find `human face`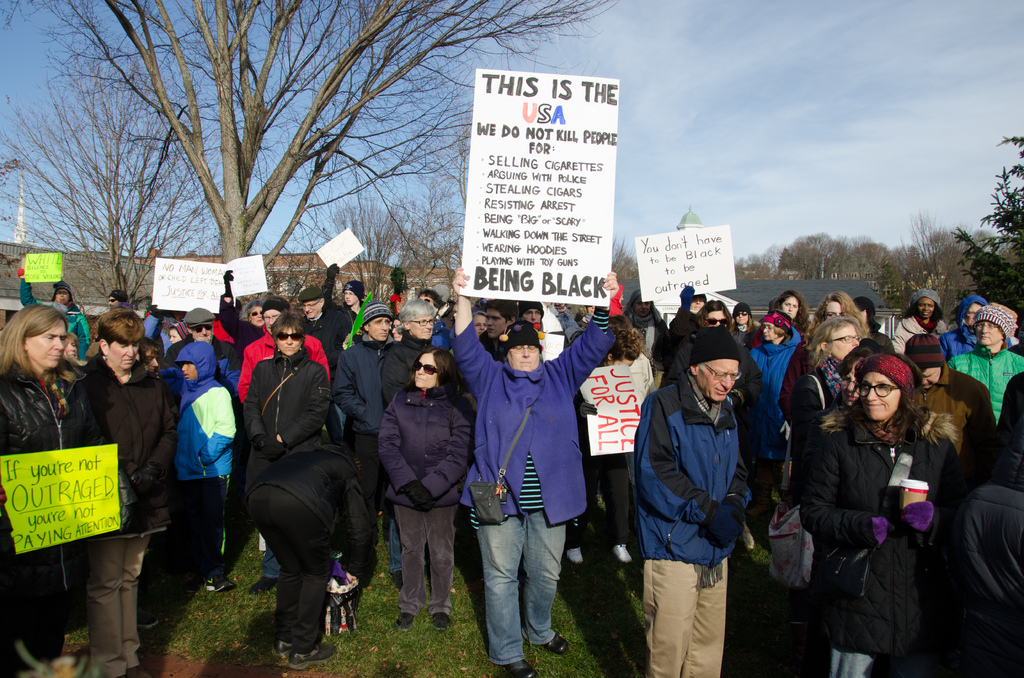
(696,357,739,400)
